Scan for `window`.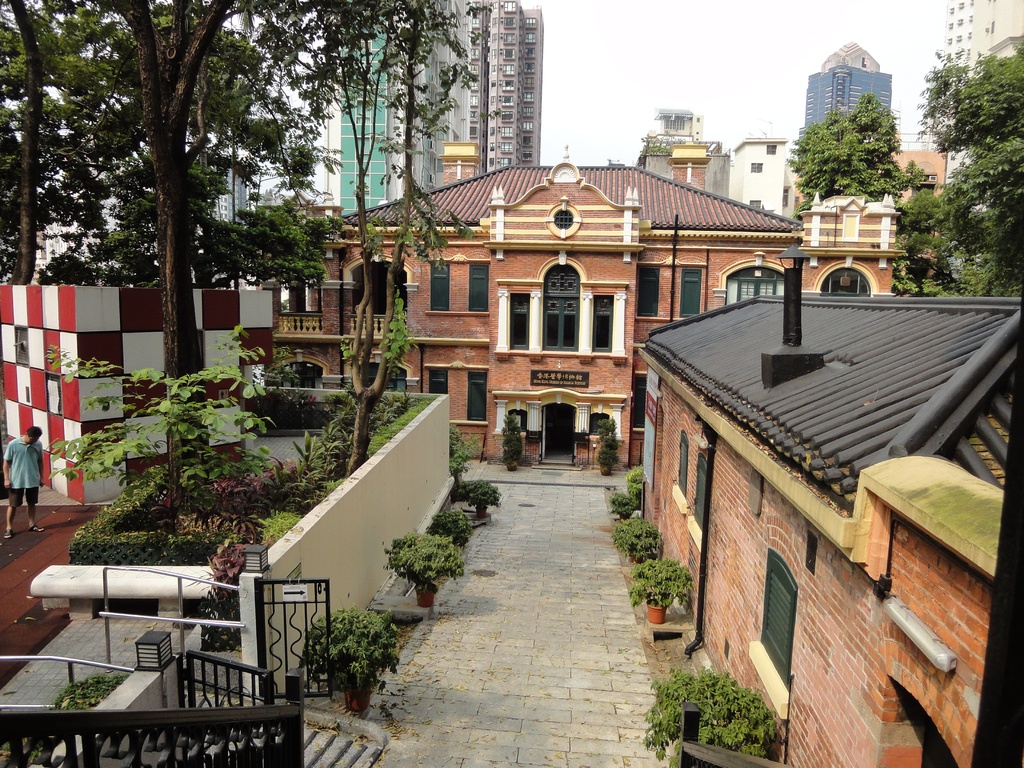
Scan result: select_region(490, 125, 495, 134).
